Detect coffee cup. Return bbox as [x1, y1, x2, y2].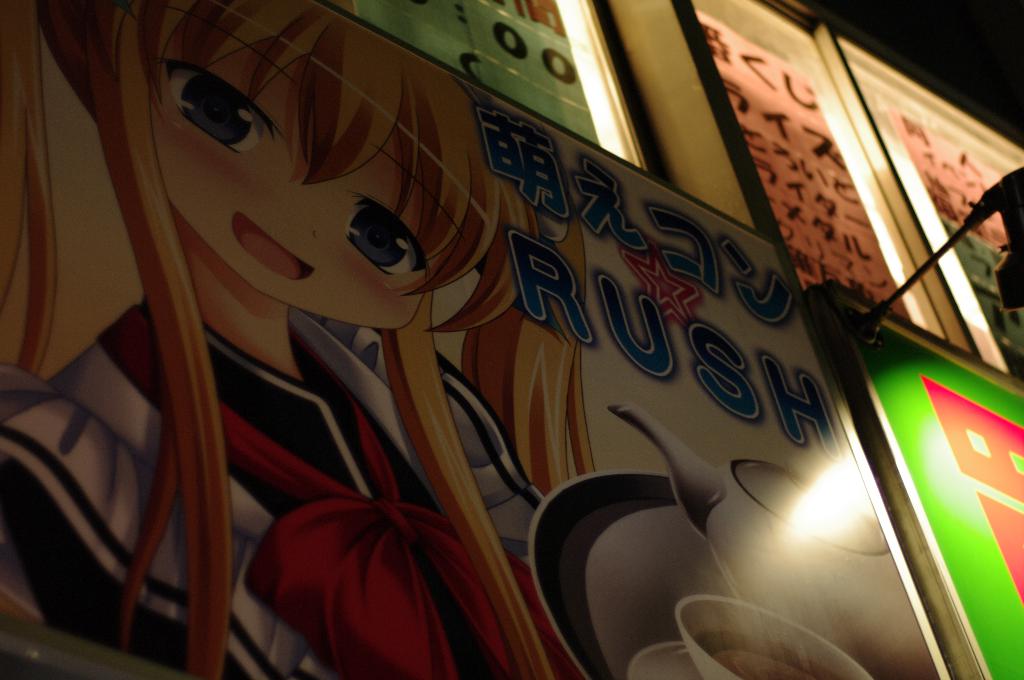
[675, 590, 871, 679].
